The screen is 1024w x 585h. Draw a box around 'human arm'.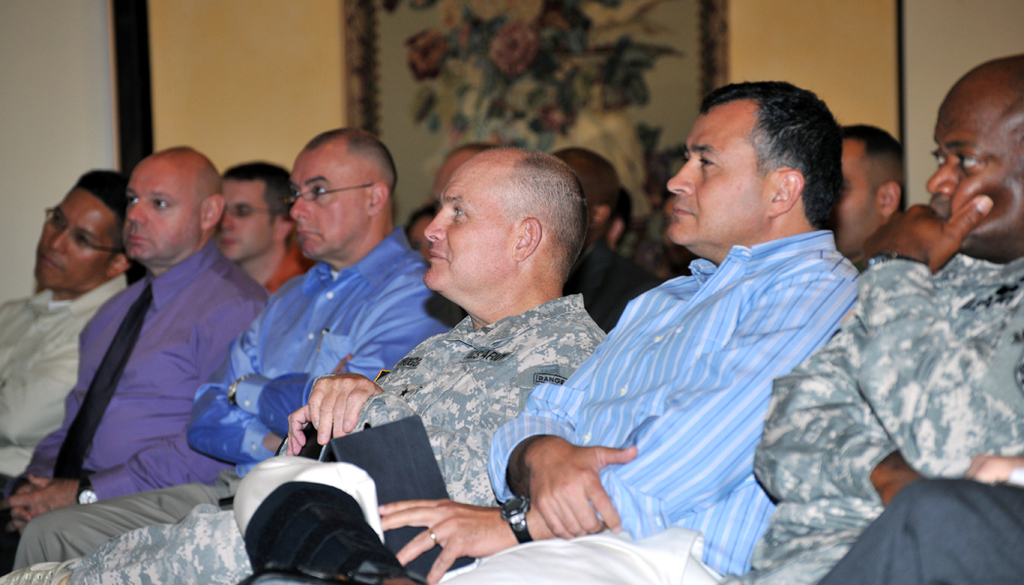
crop(0, 285, 265, 533).
